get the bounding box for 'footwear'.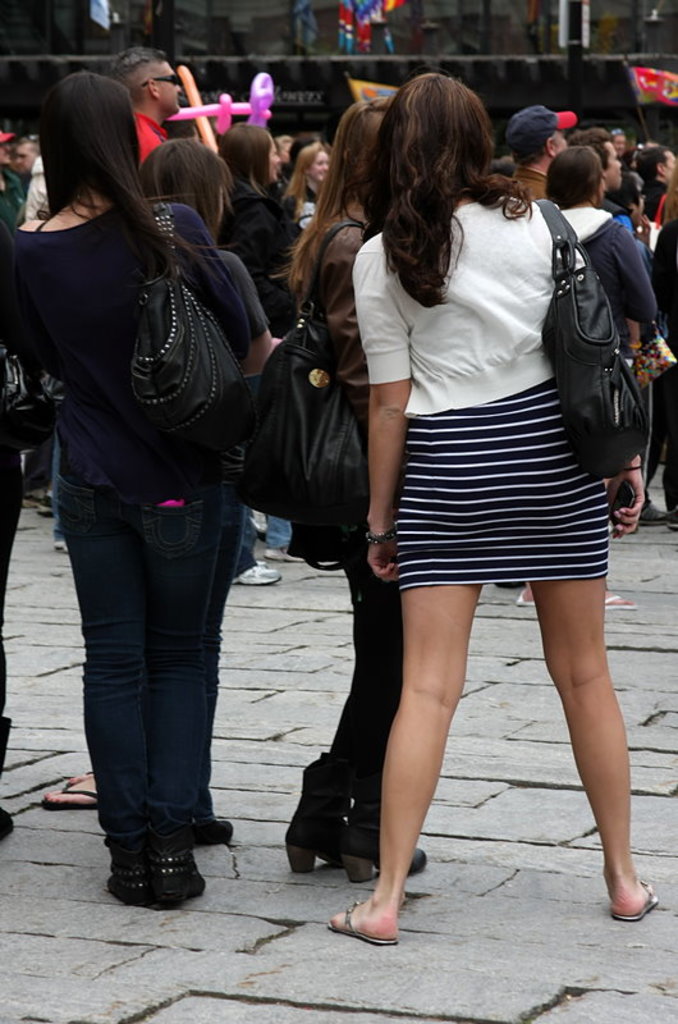
{"left": 35, "top": 768, "right": 101, "bottom": 812}.
